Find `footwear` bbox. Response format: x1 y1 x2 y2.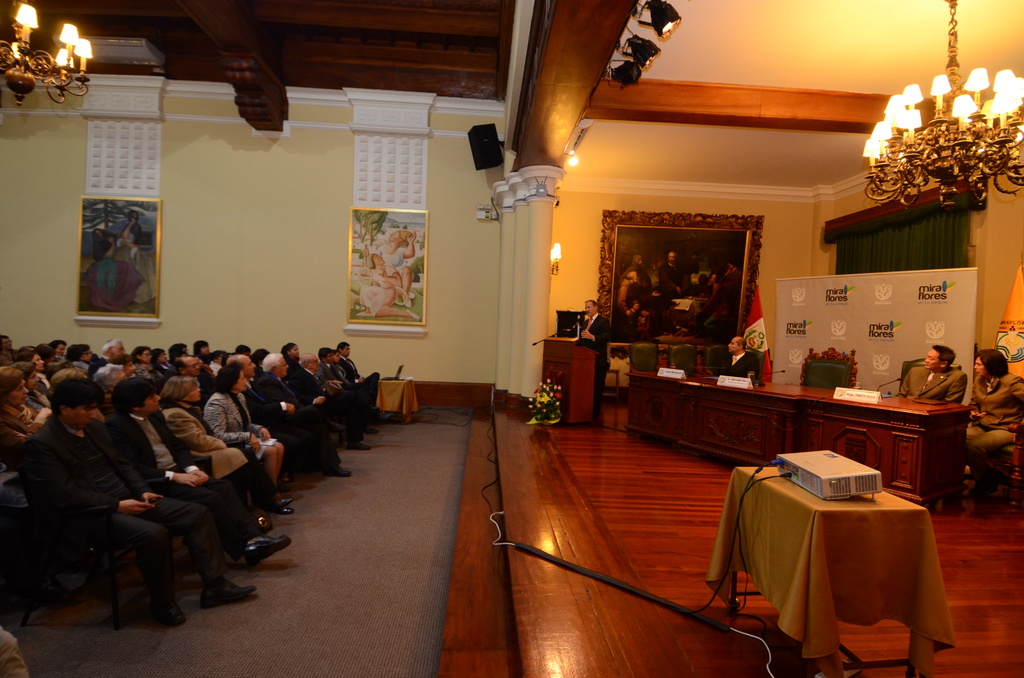
323 466 350 478.
